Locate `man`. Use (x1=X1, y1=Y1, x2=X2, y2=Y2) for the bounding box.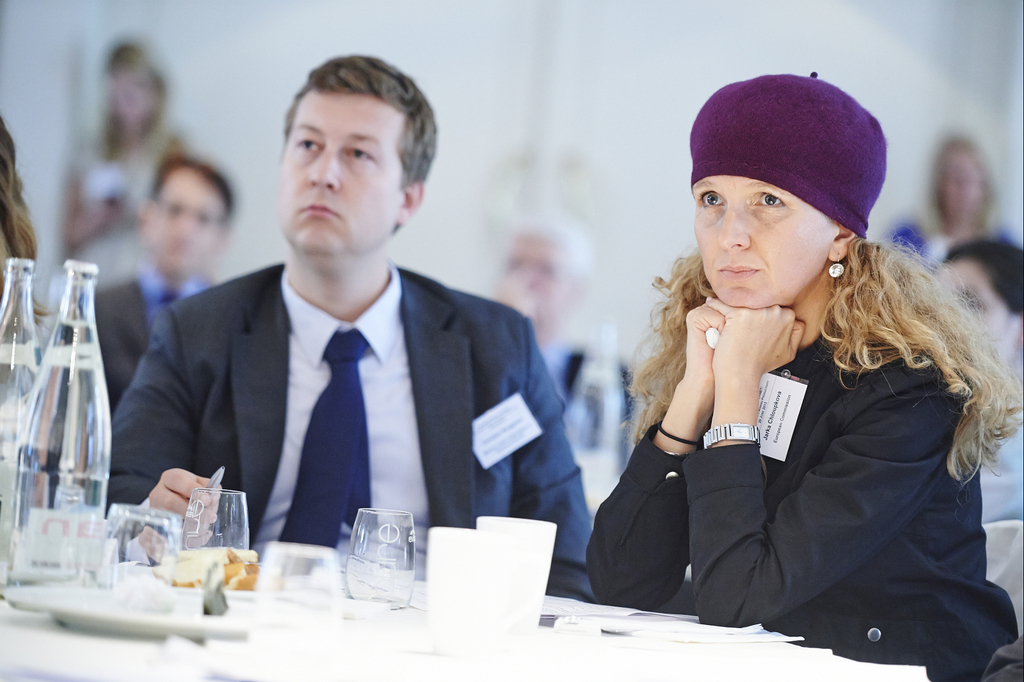
(x1=481, y1=195, x2=640, y2=471).
